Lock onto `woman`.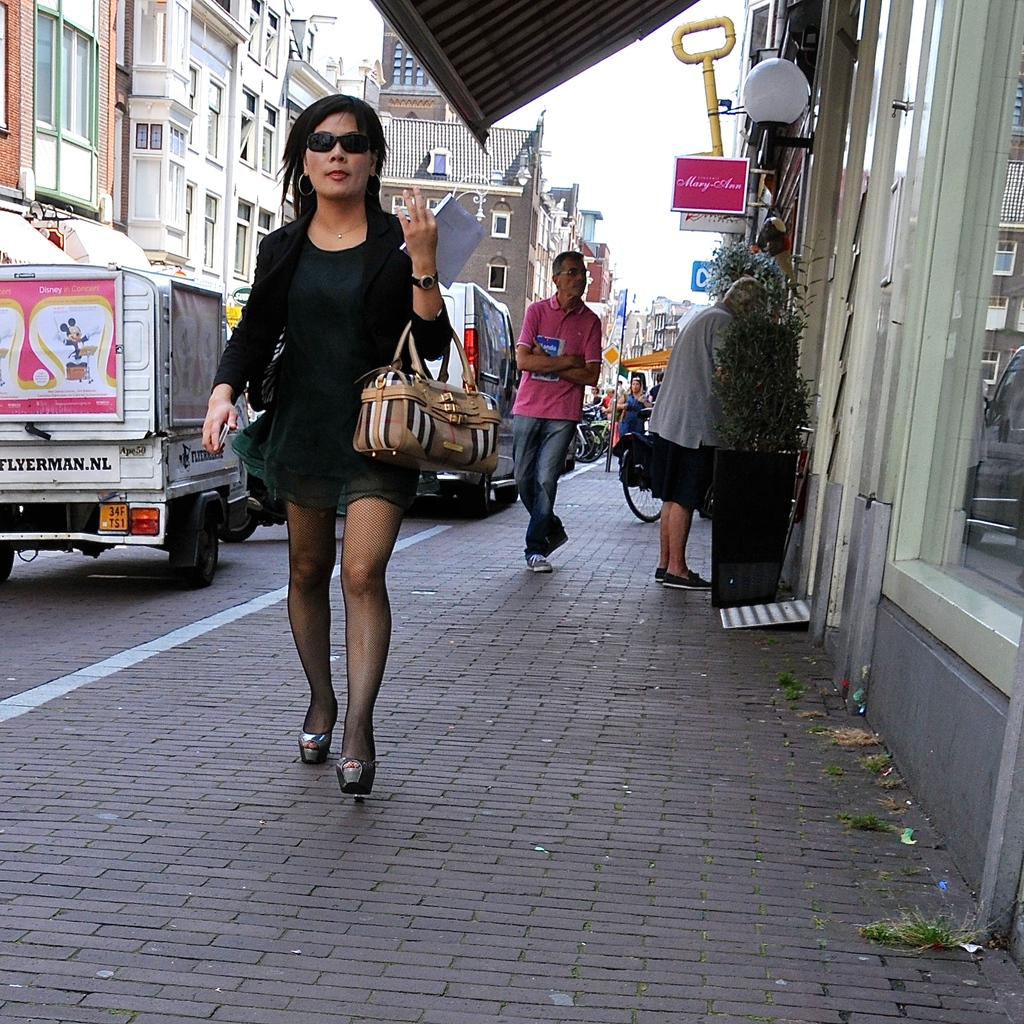
Locked: crop(640, 270, 784, 596).
